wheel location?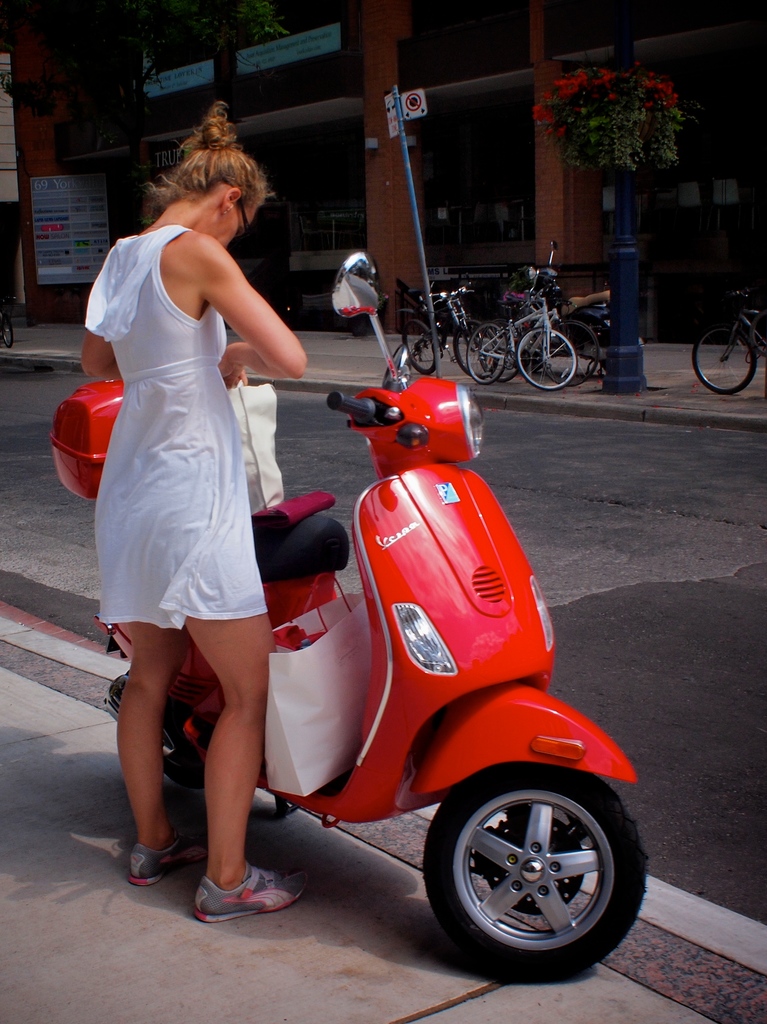
detection(478, 321, 523, 379)
